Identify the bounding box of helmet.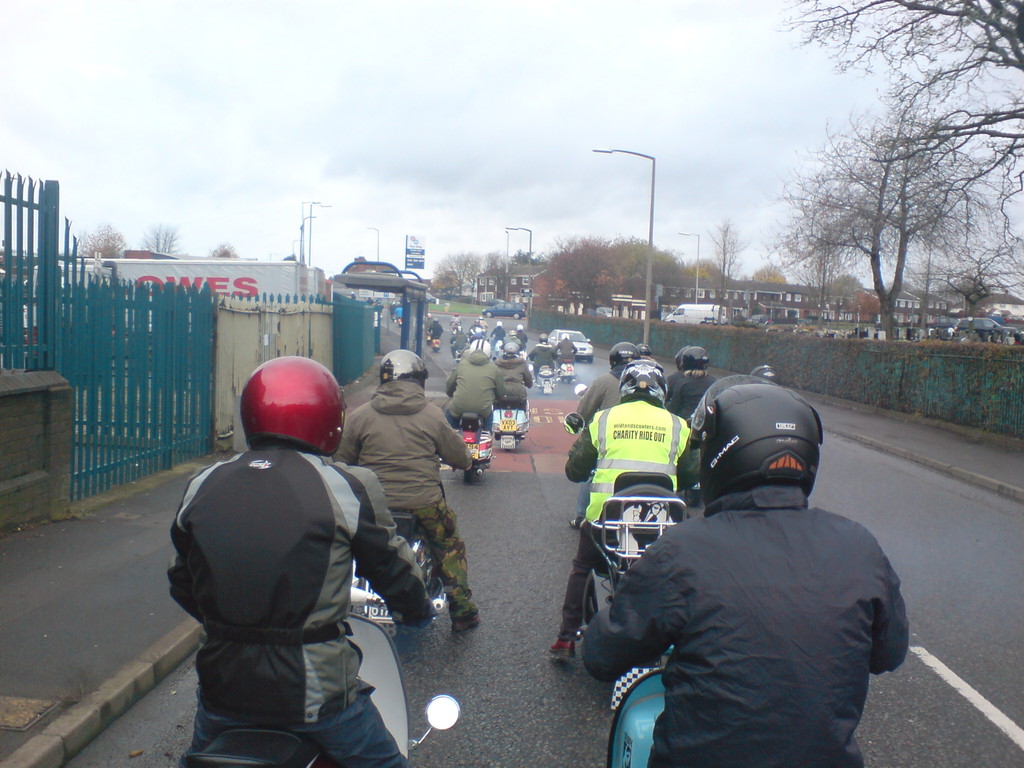
(x1=486, y1=336, x2=520, y2=355).
